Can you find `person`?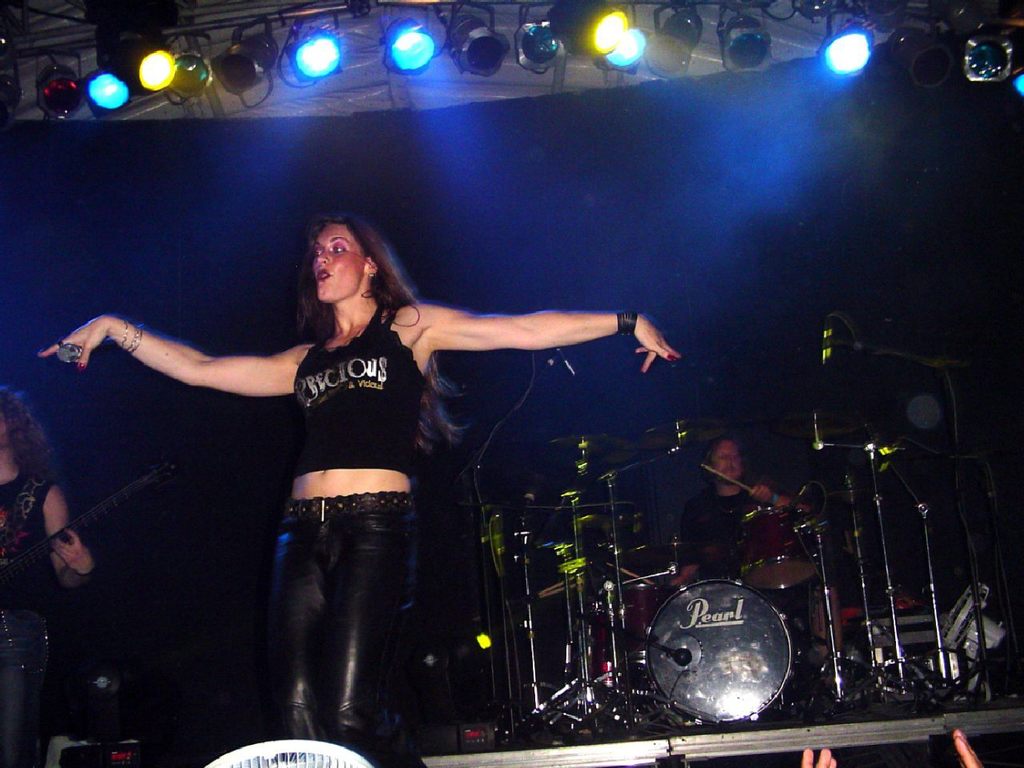
Yes, bounding box: 27,210,674,767.
